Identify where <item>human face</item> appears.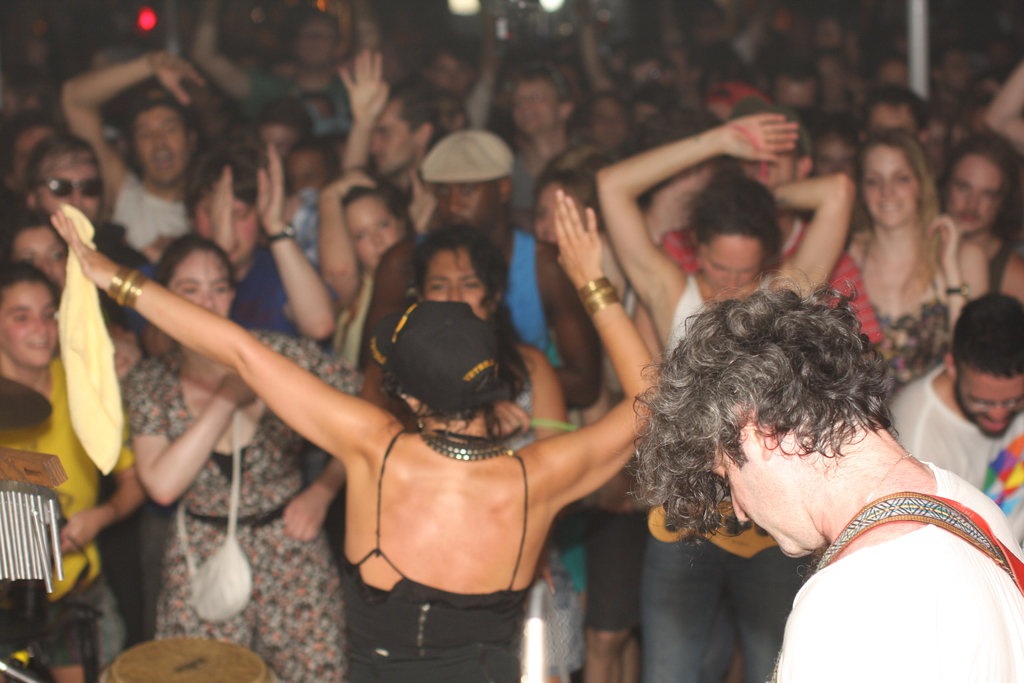
Appears at bbox=[37, 158, 99, 217].
